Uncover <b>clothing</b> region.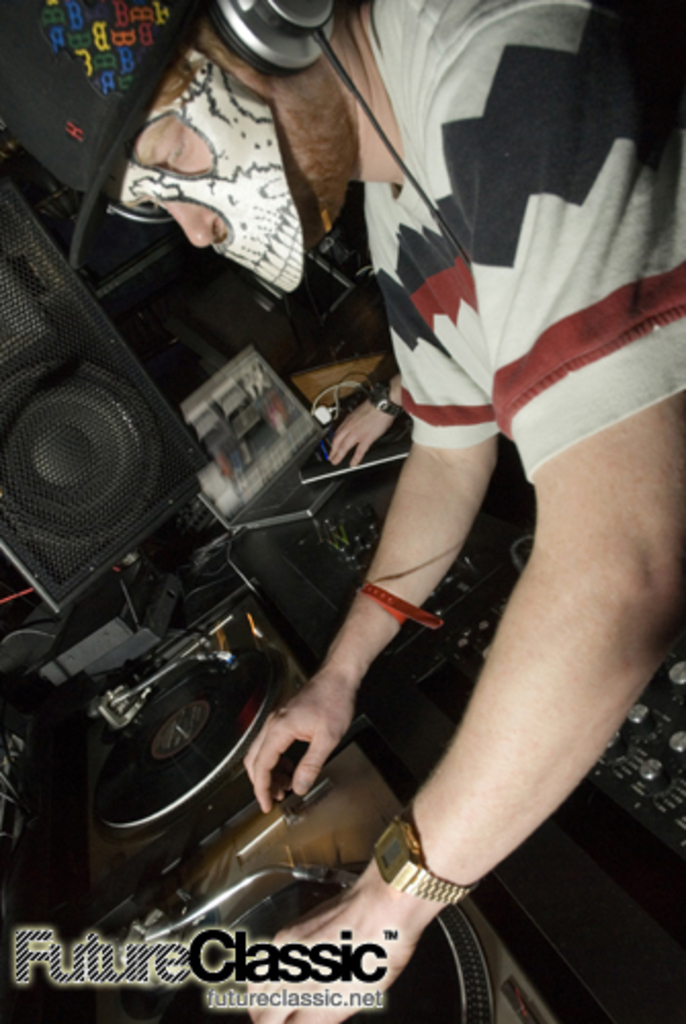
Uncovered: crop(360, 0, 684, 446).
